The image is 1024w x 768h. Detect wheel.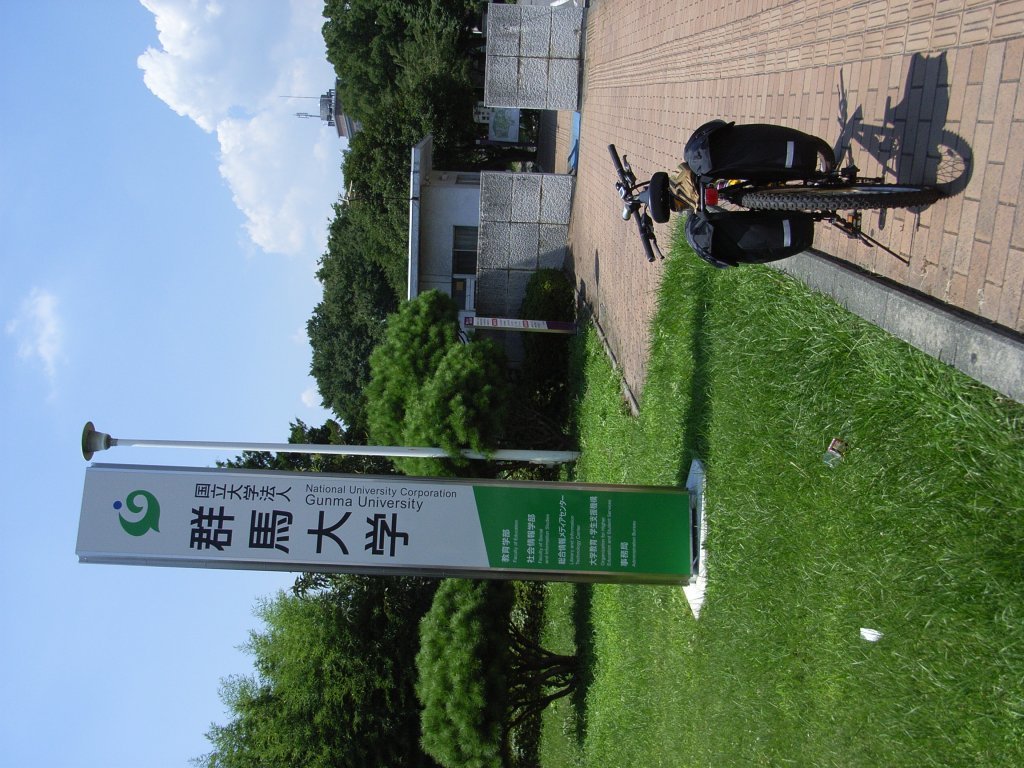
Detection: (left=743, top=183, right=940, bottom=212).
